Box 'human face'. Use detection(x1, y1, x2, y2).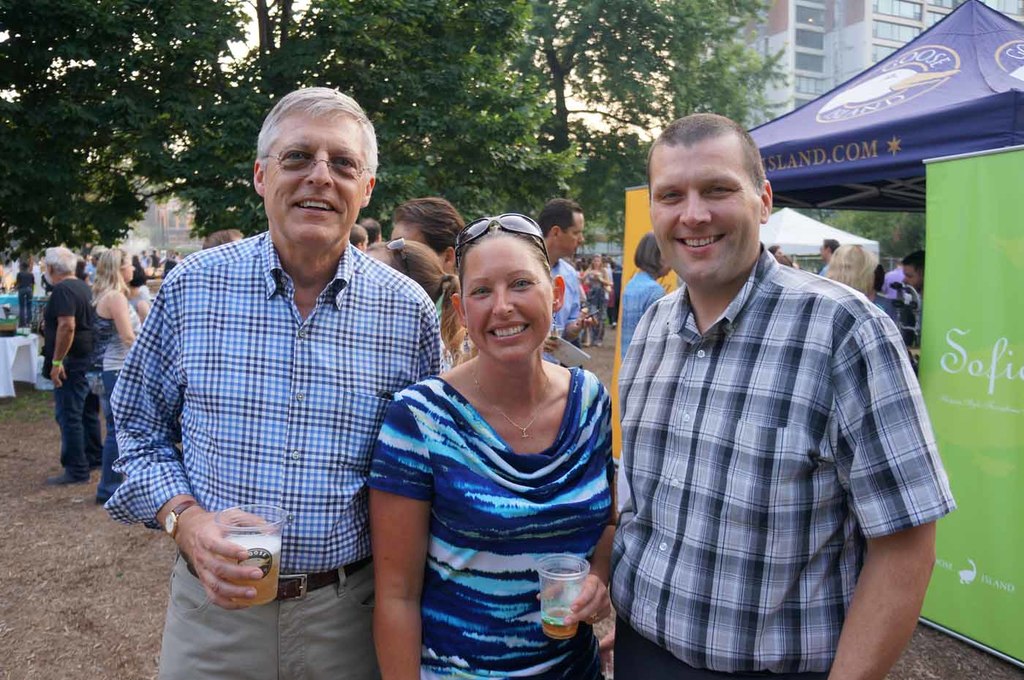
detection(121, 260, 136, 278).
